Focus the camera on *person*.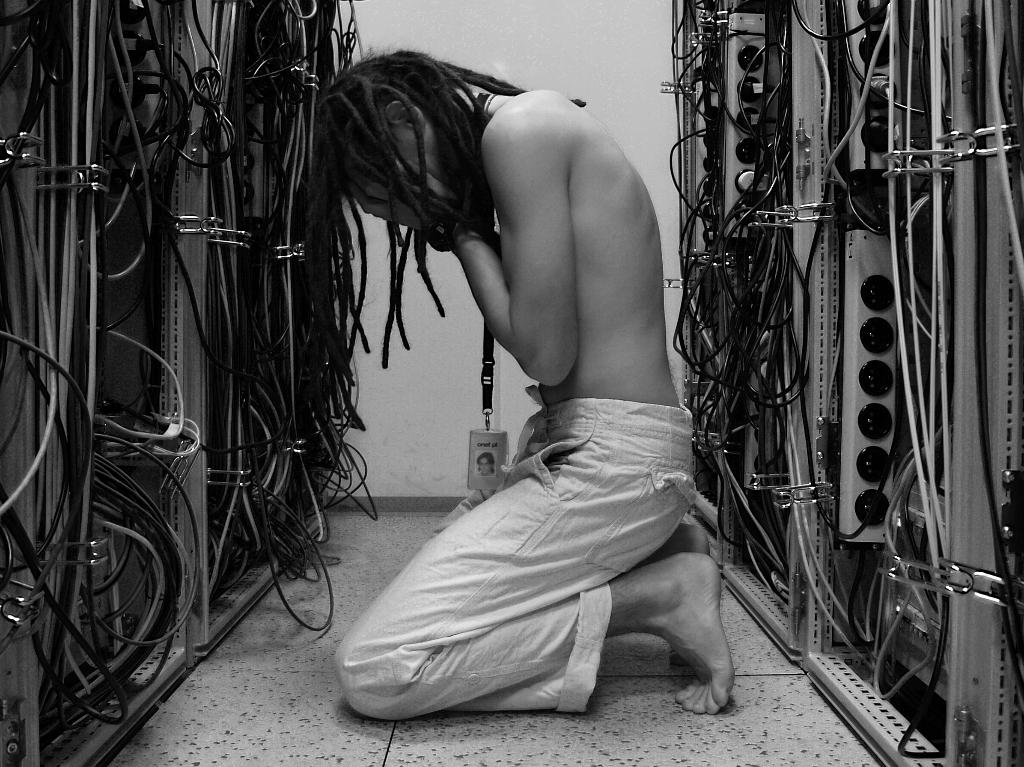
Focus region: {"left": 310, "top": 49, "right": 735, "bottom": 719}.
